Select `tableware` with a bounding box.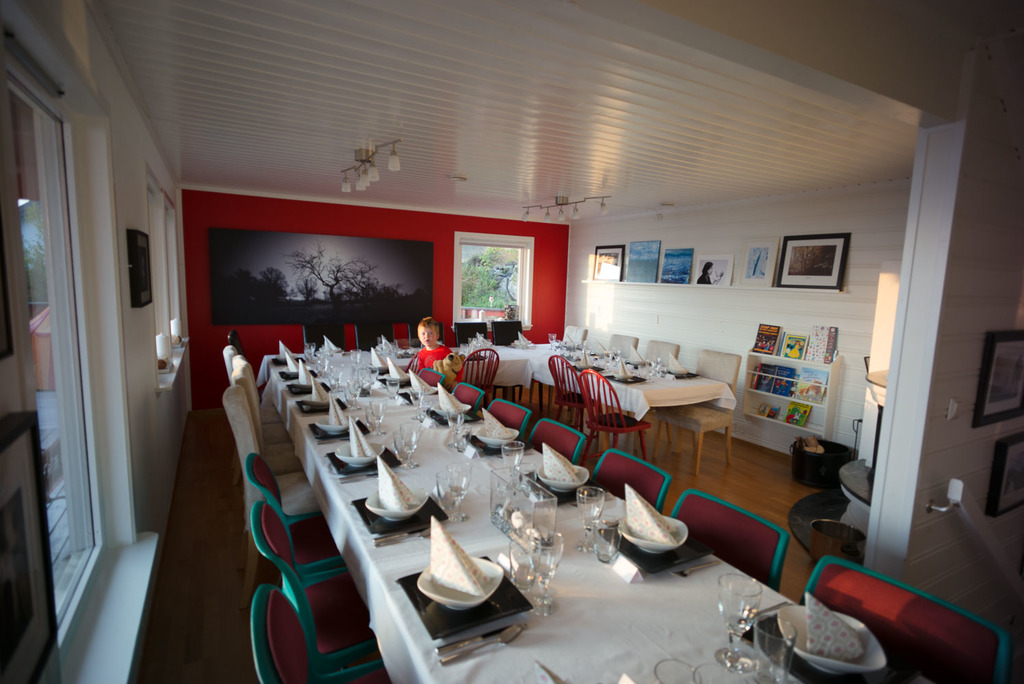
l=417, t=402, r=428, b=423.
